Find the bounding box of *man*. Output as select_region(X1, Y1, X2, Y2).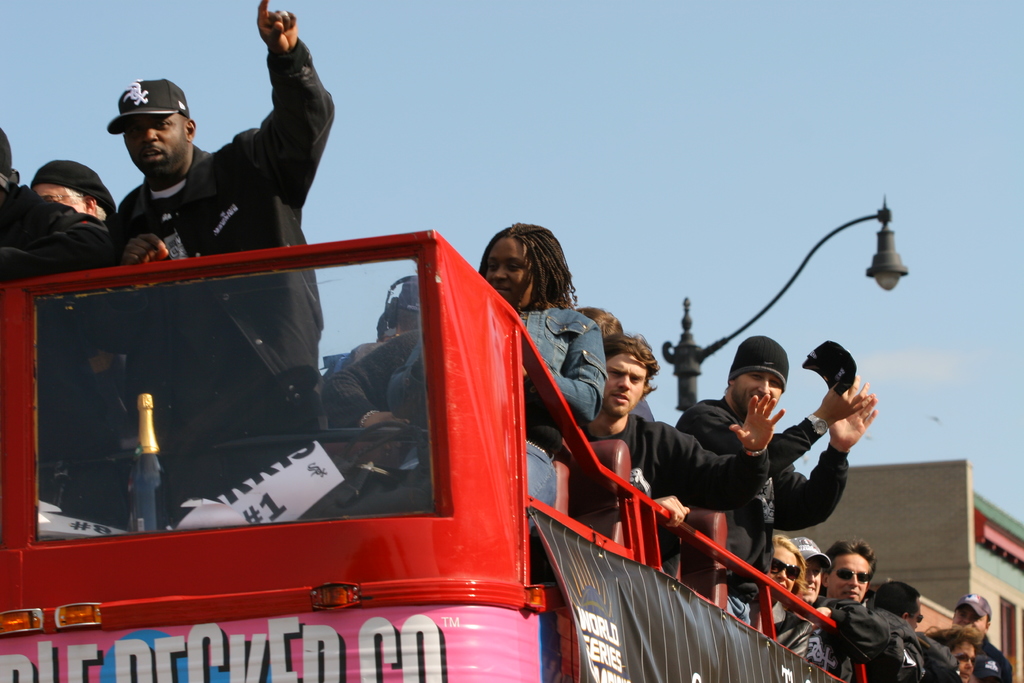
select_region(818, 537, 881, 666).
